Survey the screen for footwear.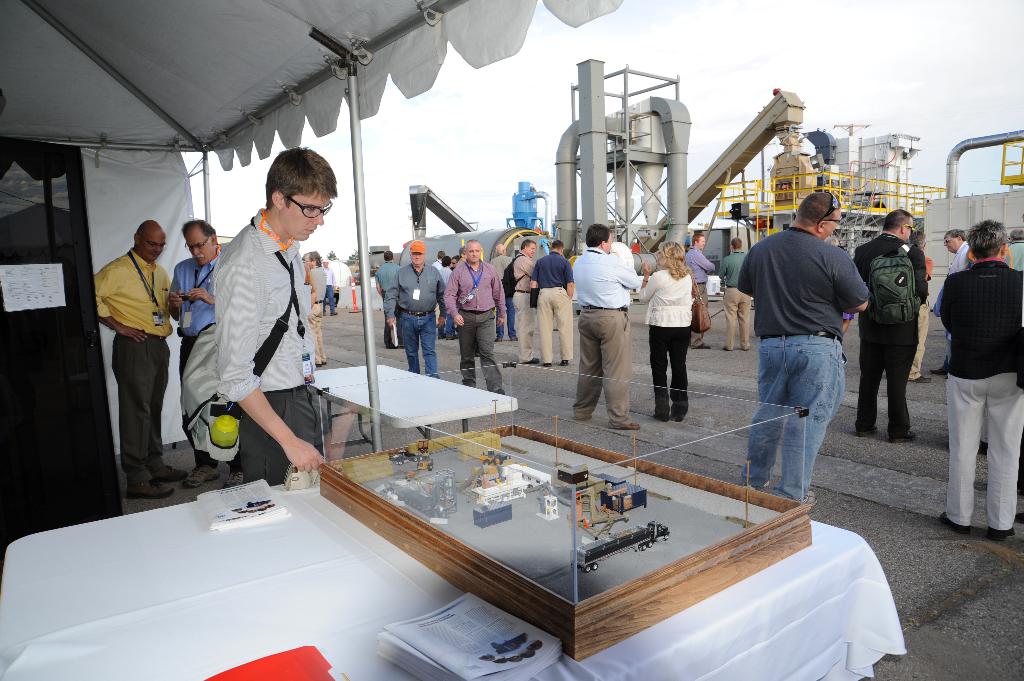
Survey found: region(525, 357, 544, 365).
